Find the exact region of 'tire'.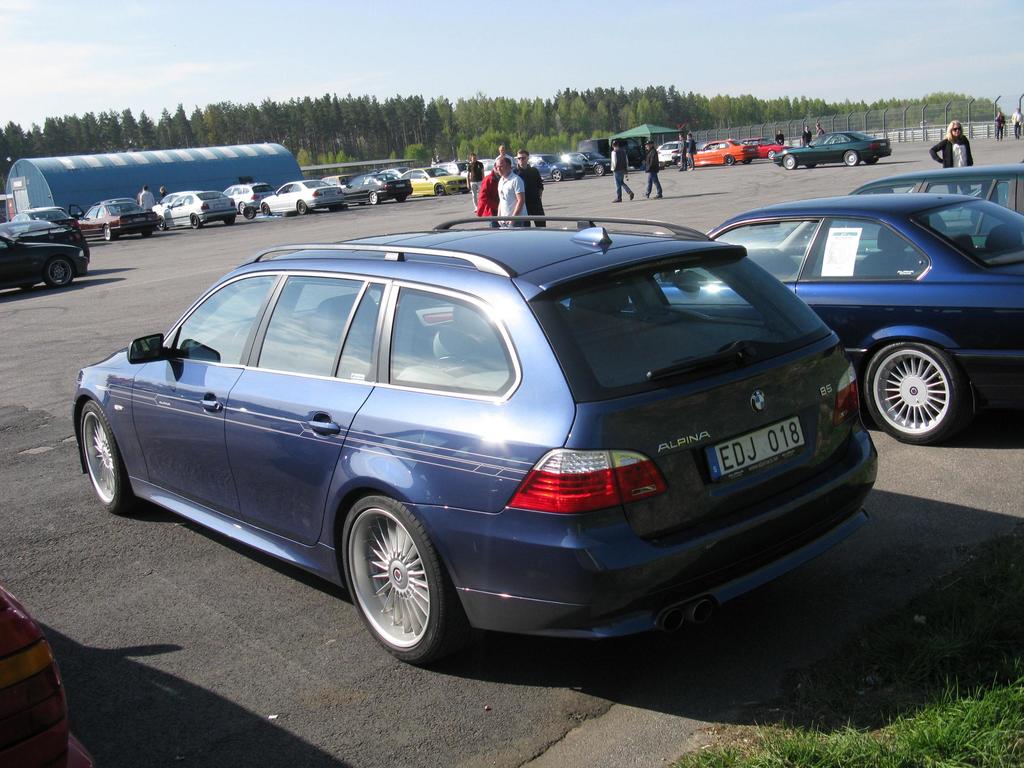
Exact region: region(742, 158, 753, 164).
